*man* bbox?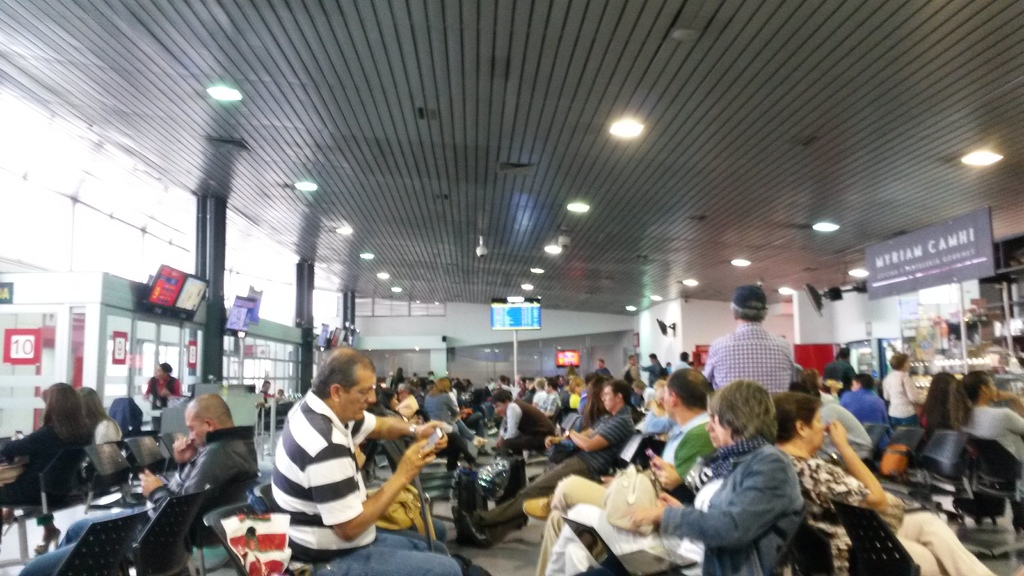
843,373,897,450
